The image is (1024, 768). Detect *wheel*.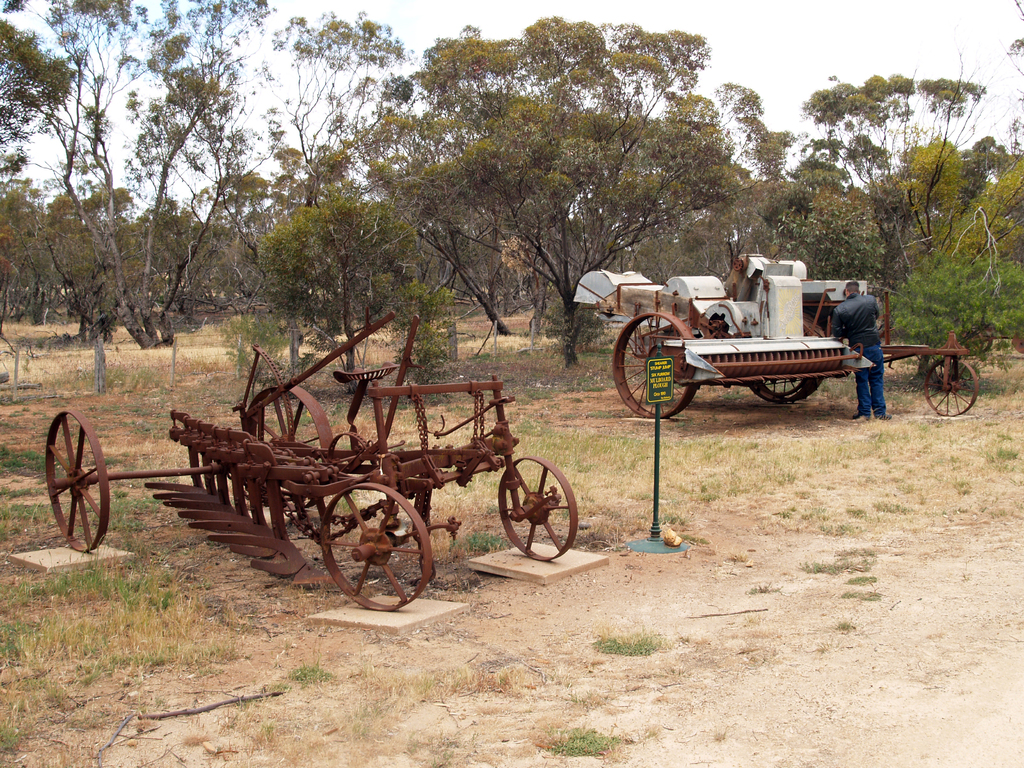
Detection: [x1=246, y1=373, x2=354, y2=487].
